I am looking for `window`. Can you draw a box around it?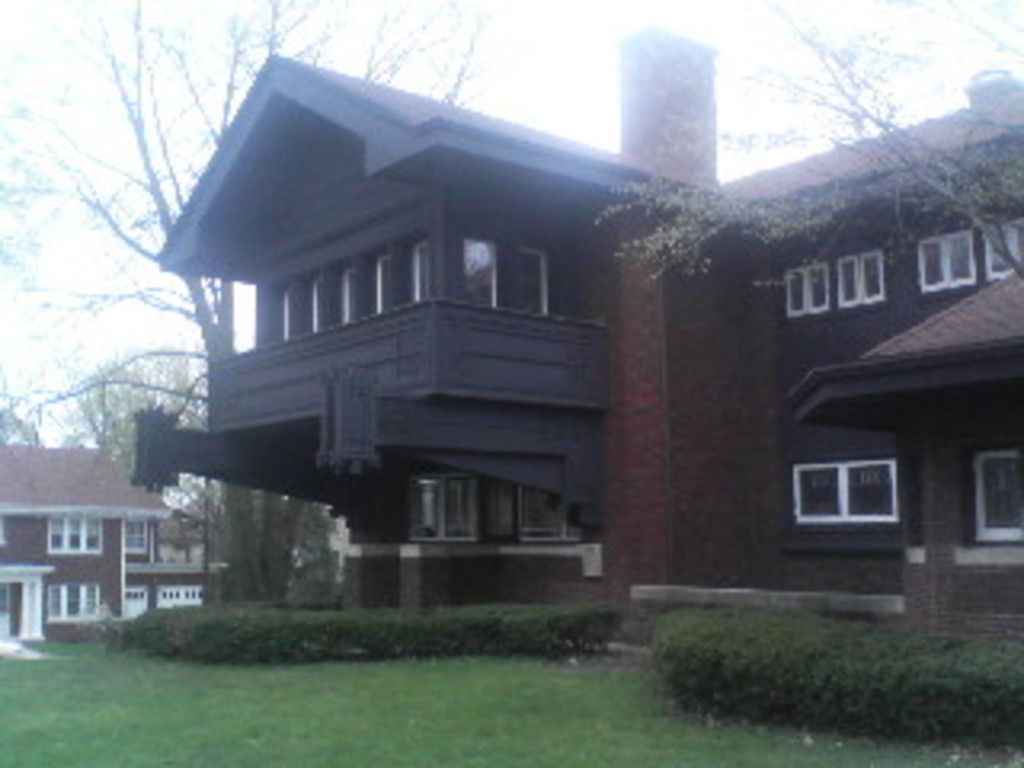
Sure, the bounding box is (317,269,349,326).
